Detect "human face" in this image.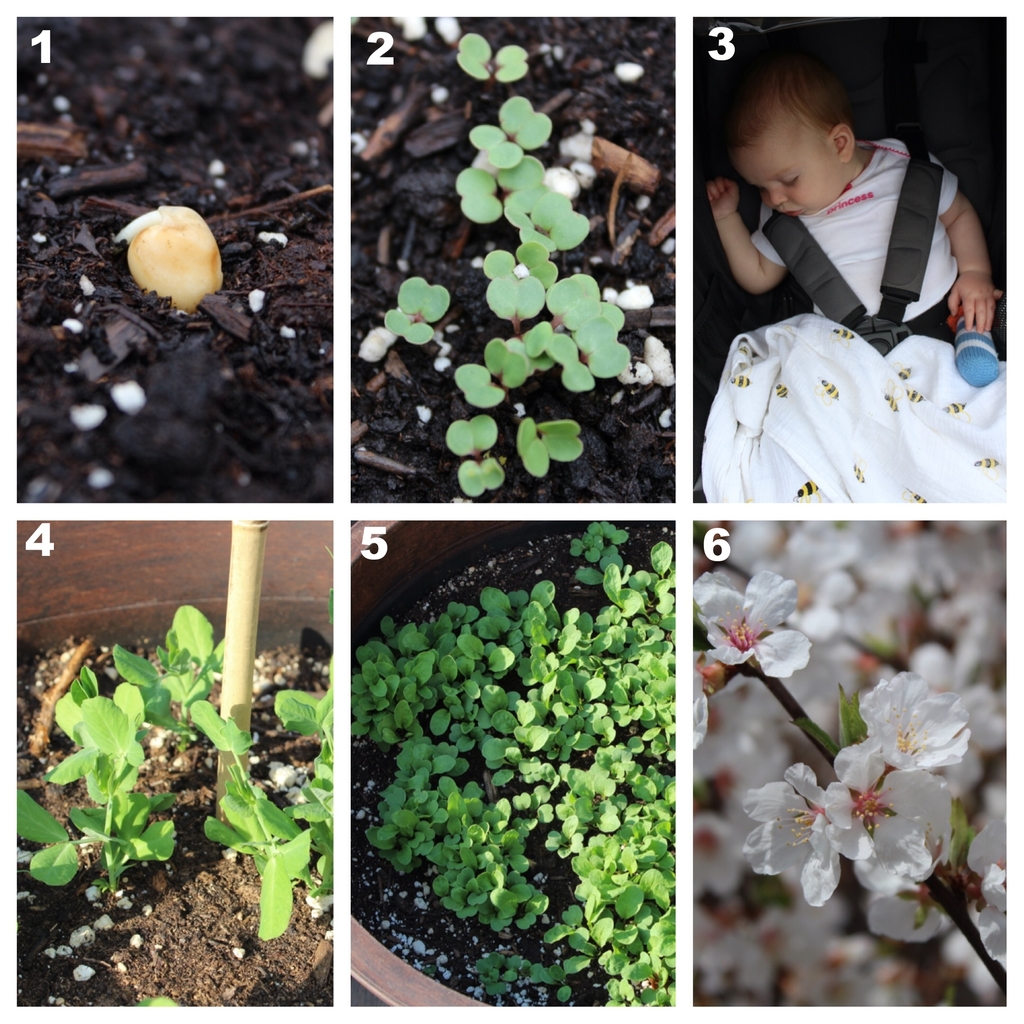
Detection: rect(732, 134, 845, 211).
